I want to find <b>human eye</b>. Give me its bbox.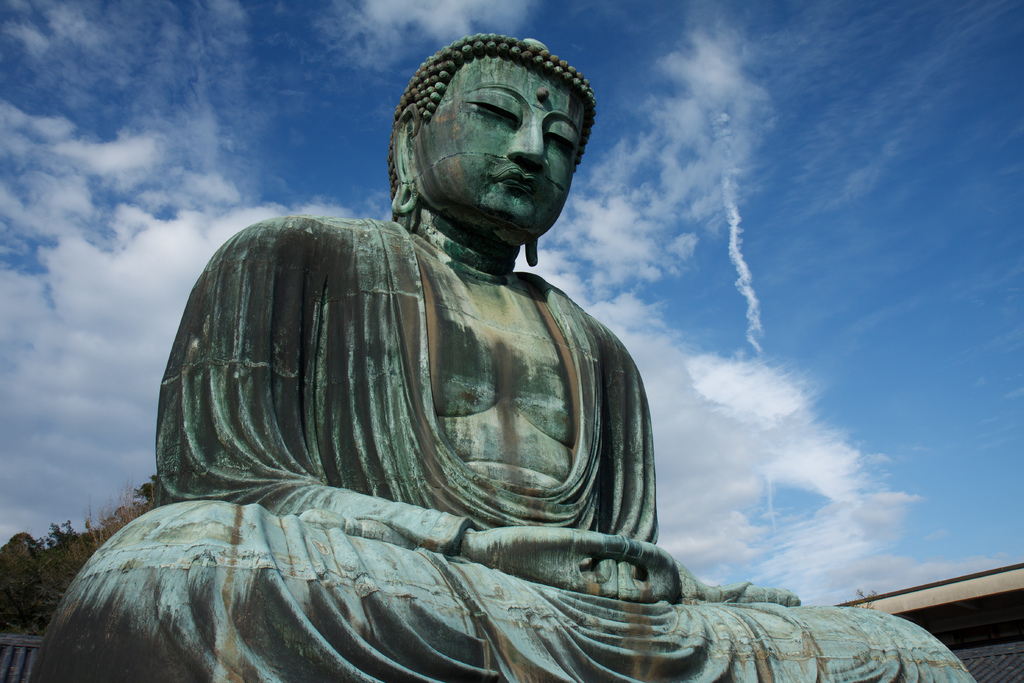
crop(544, 124, 581, 164).
